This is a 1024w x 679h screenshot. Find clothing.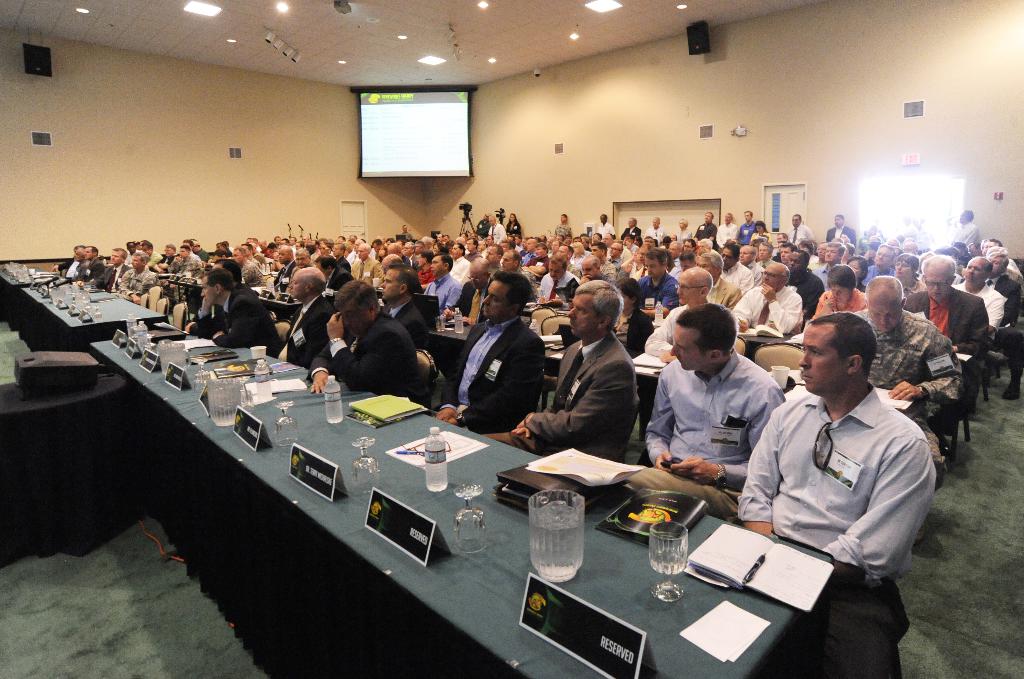
Bounding box: left=815, top=287, right=876, bottom=325.
